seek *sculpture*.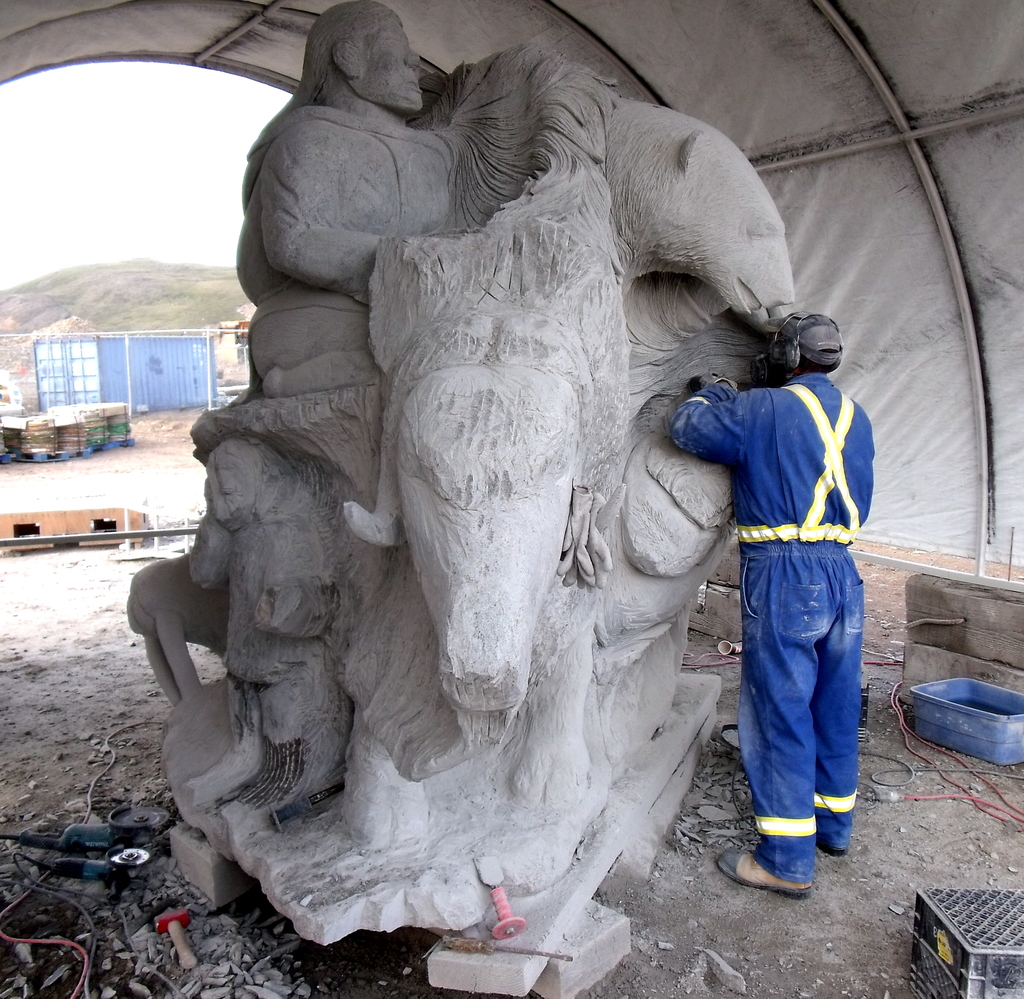
127:0:805:952.
